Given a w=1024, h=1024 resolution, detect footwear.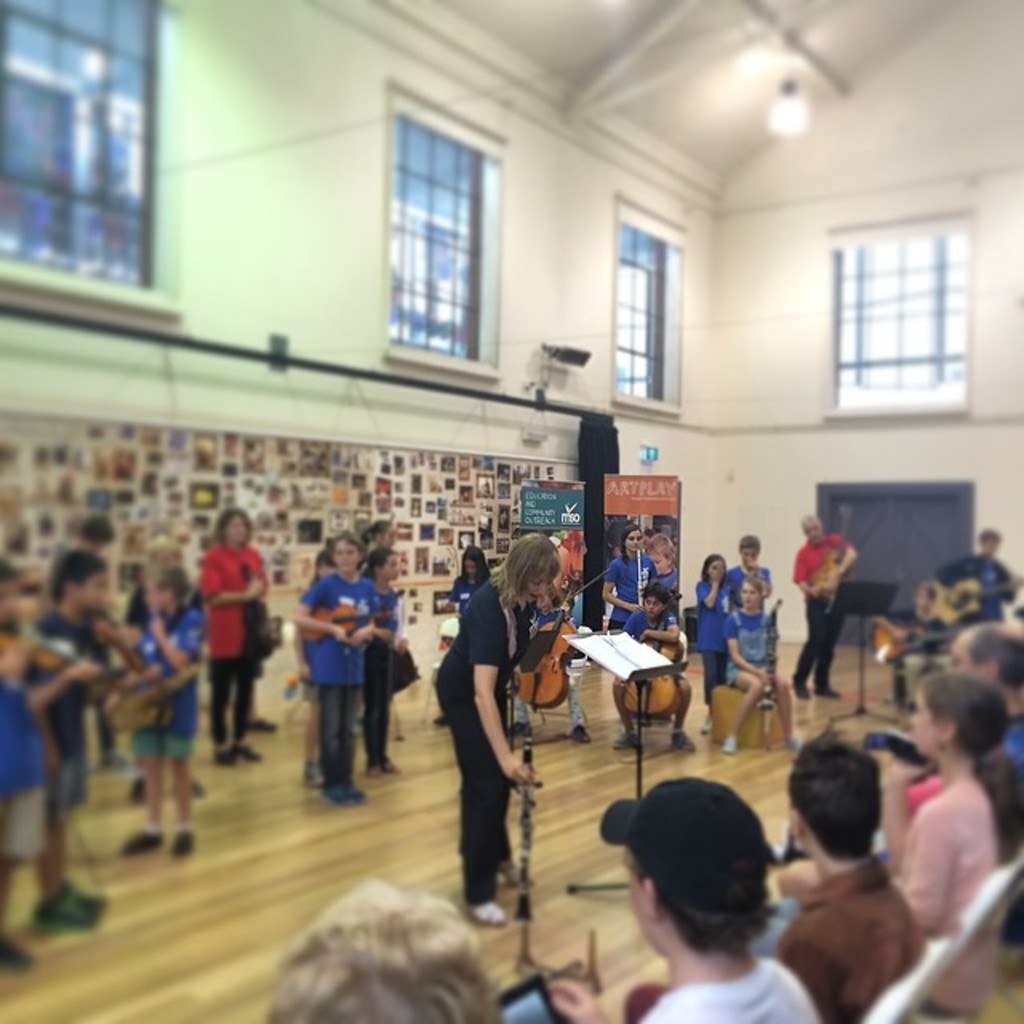
[58,891,104,912].
